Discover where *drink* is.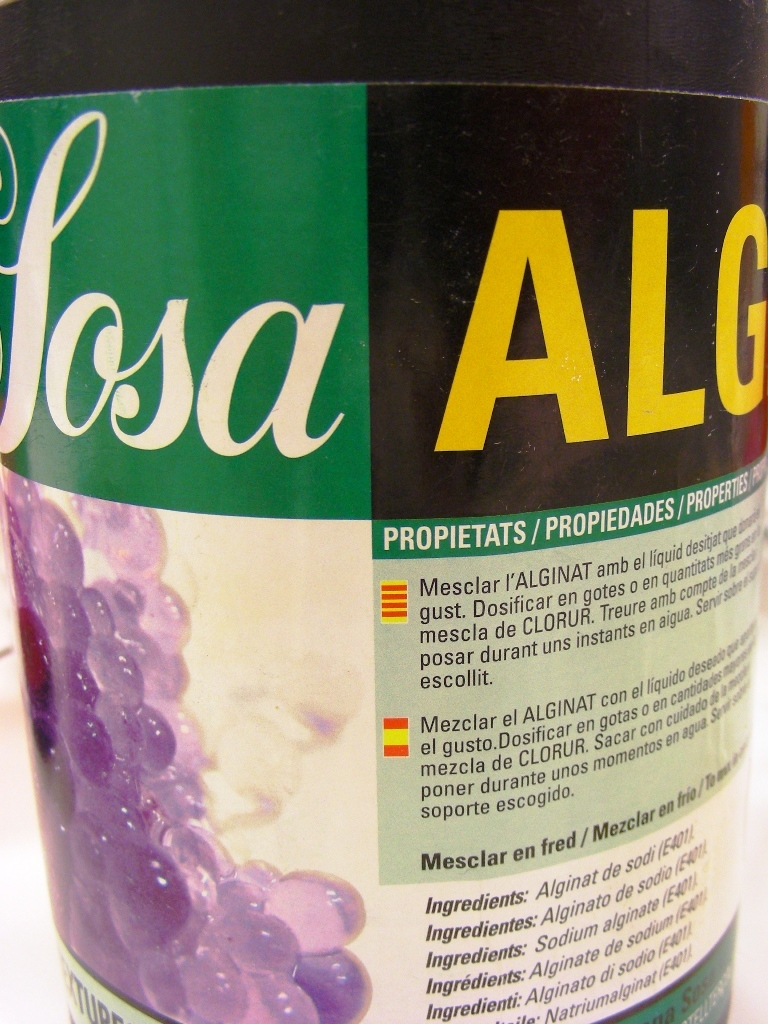
Discovered at l=0, t=0, r=767, b=1023.
